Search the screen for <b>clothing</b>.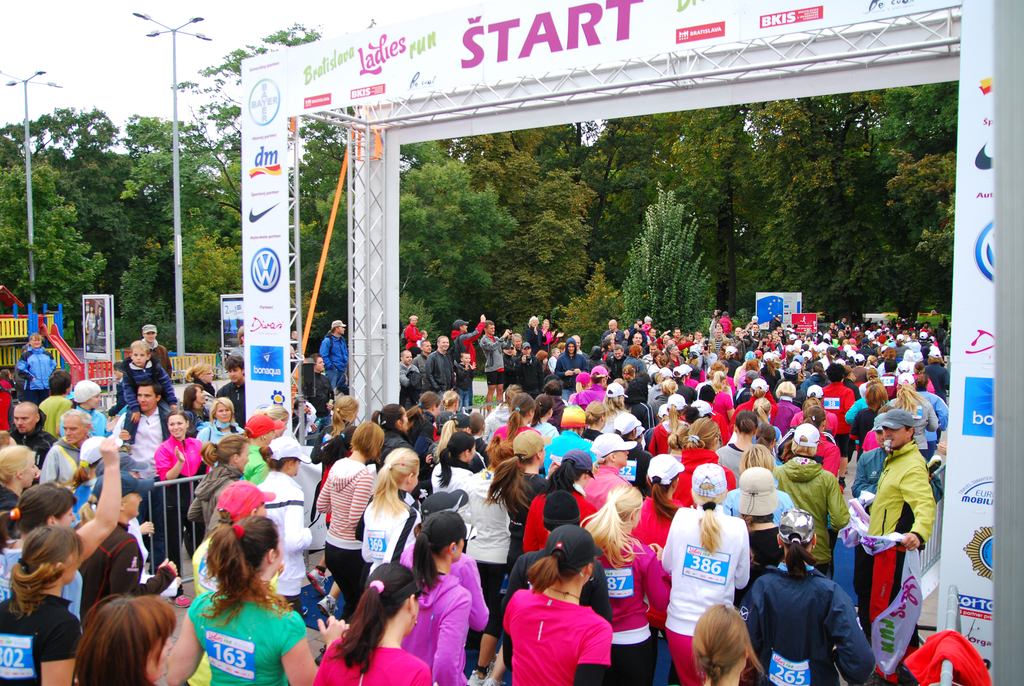
Found at (179,400,217,441).
